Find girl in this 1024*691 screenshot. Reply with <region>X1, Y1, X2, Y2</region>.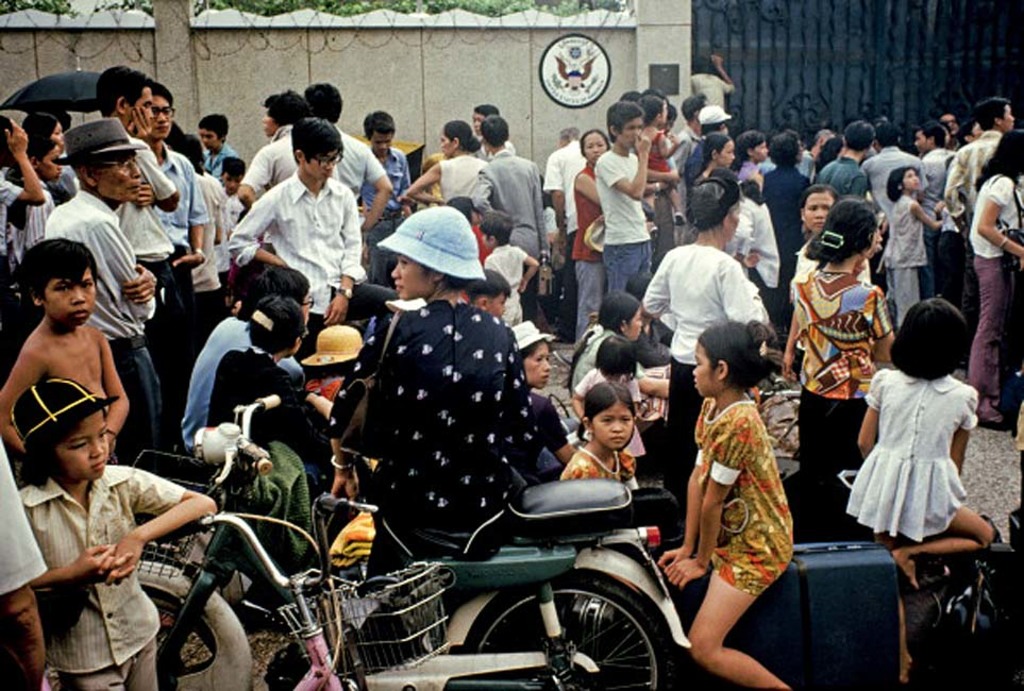
<region>568, 333, 644, 427</region>.
